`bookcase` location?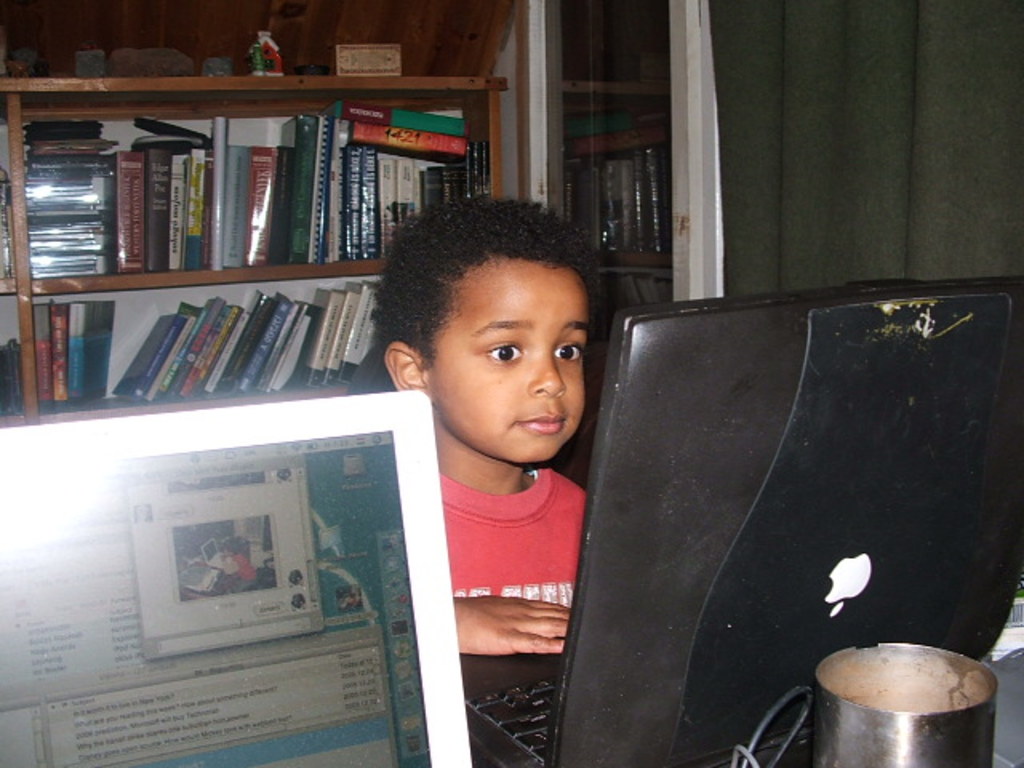
(48, 82, 858, 767)
